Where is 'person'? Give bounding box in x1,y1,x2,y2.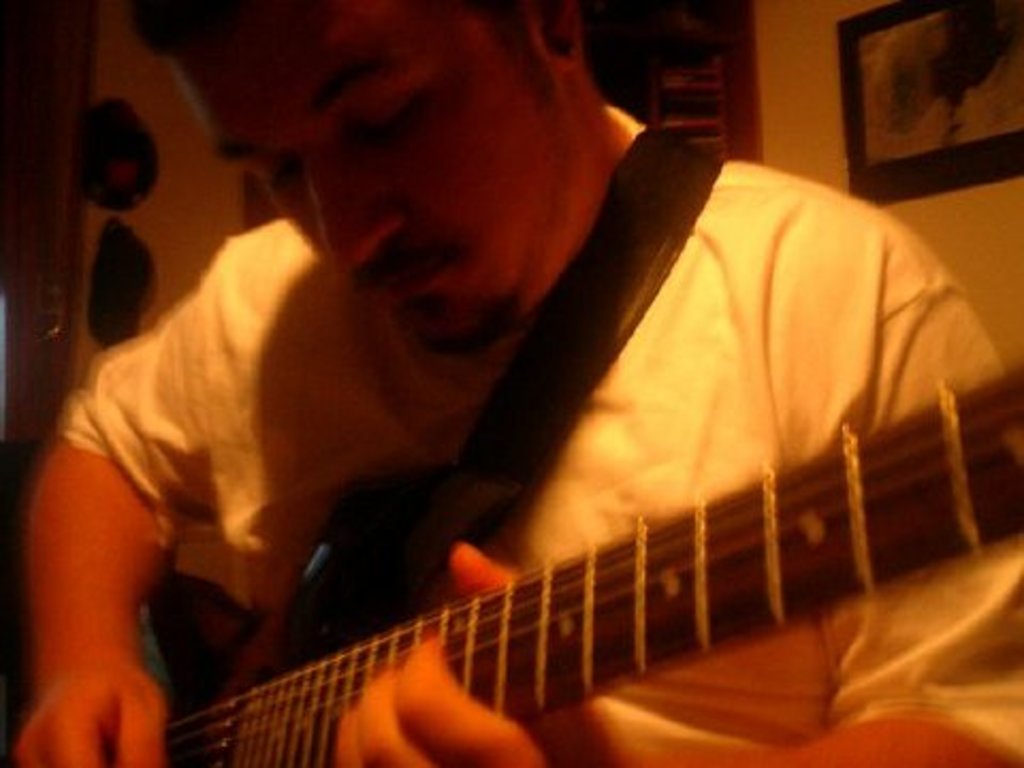
85,0,1003,747.
